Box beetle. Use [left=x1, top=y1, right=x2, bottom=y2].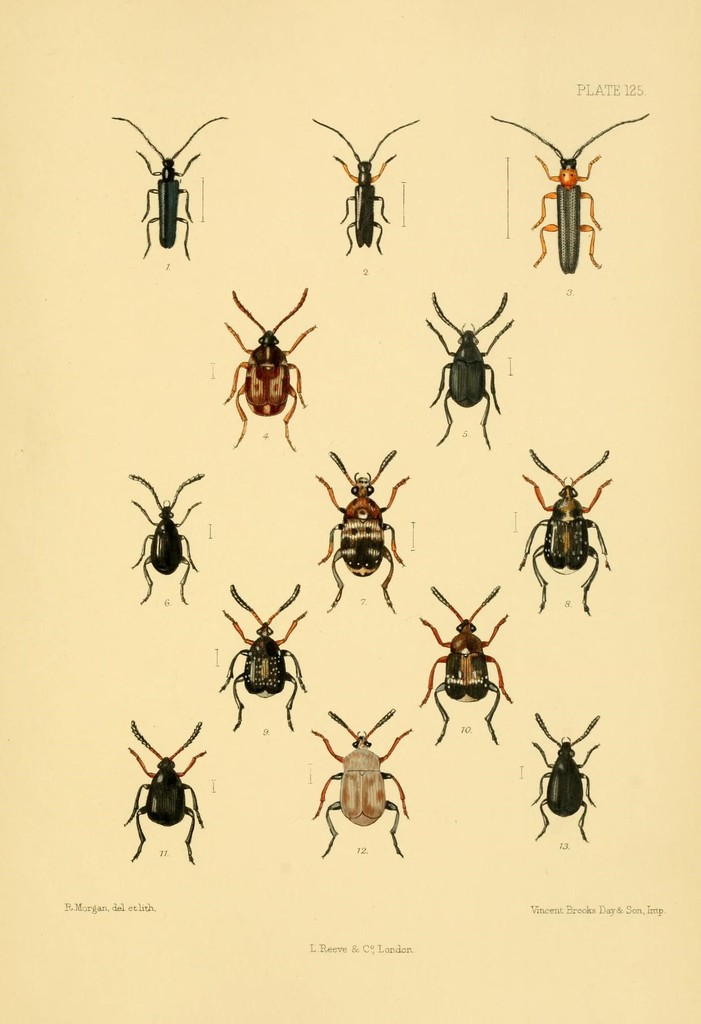
[left=431, top=292, right=509, bottom=444].
